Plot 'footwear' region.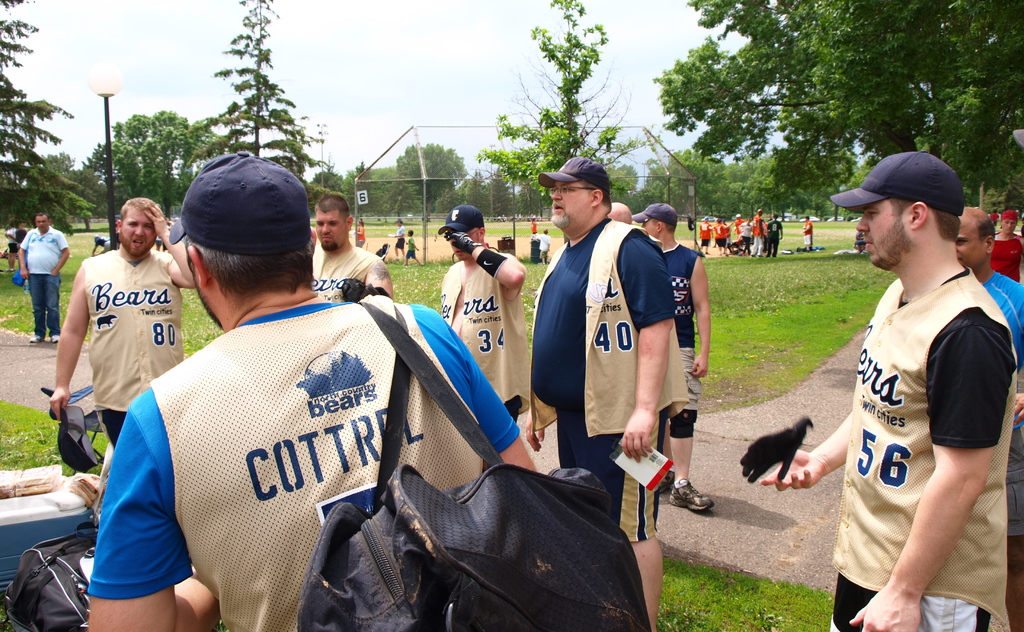
Plotted at rect(747, 254, 755, 258).
